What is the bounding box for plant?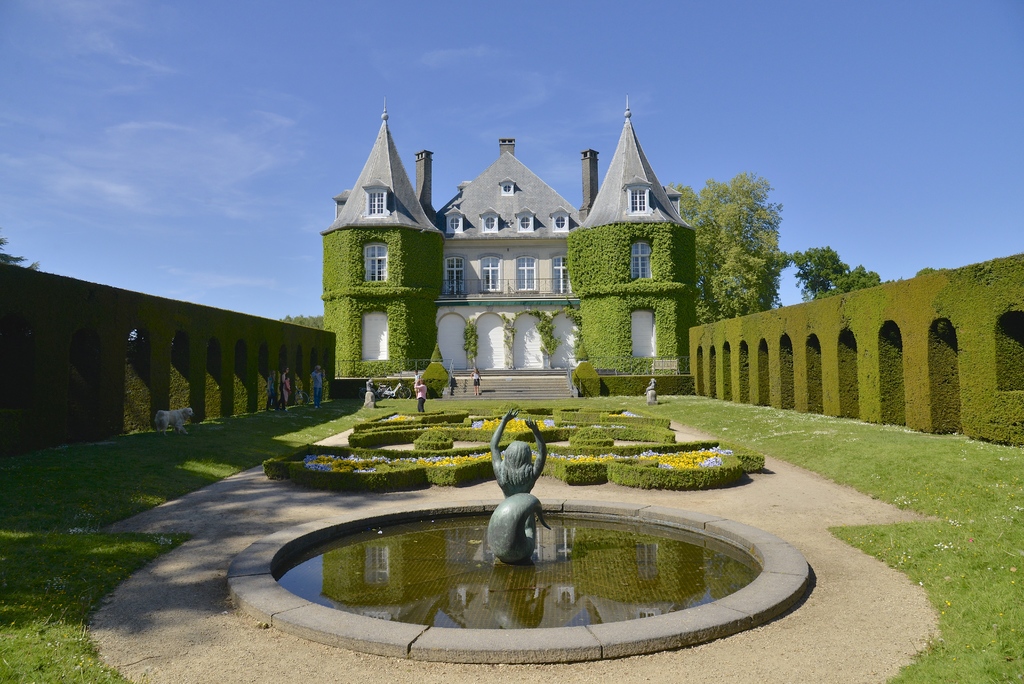
[533,413,675,446].
